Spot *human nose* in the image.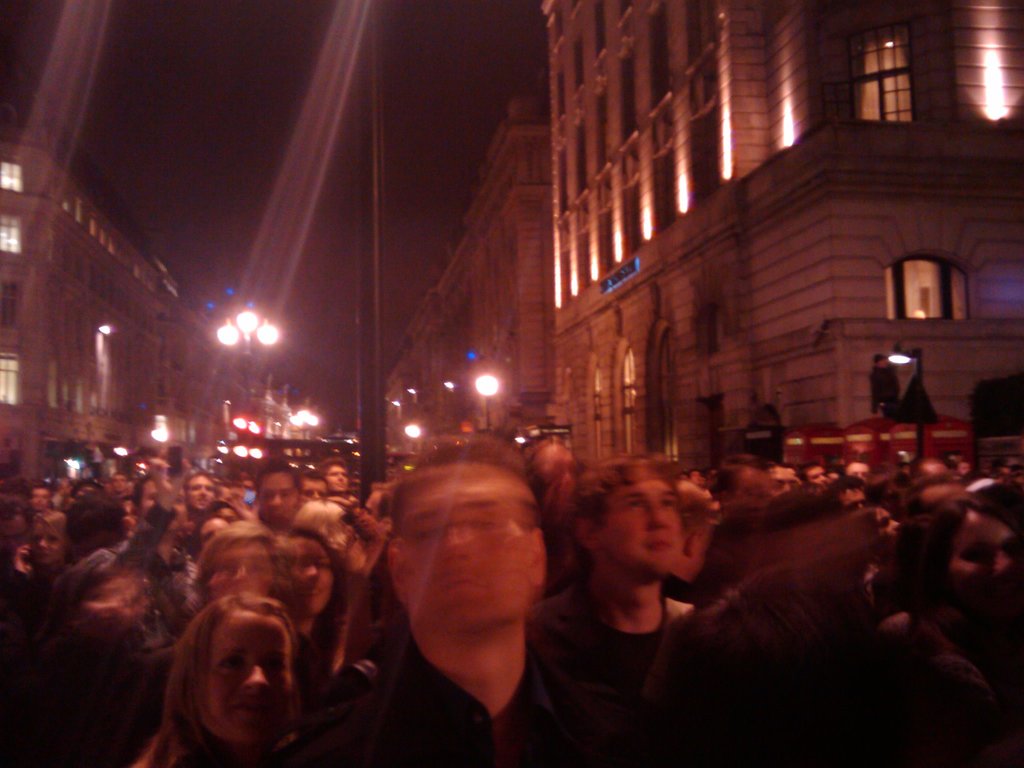
*human nose* found at [227, 565, 252, 585].
